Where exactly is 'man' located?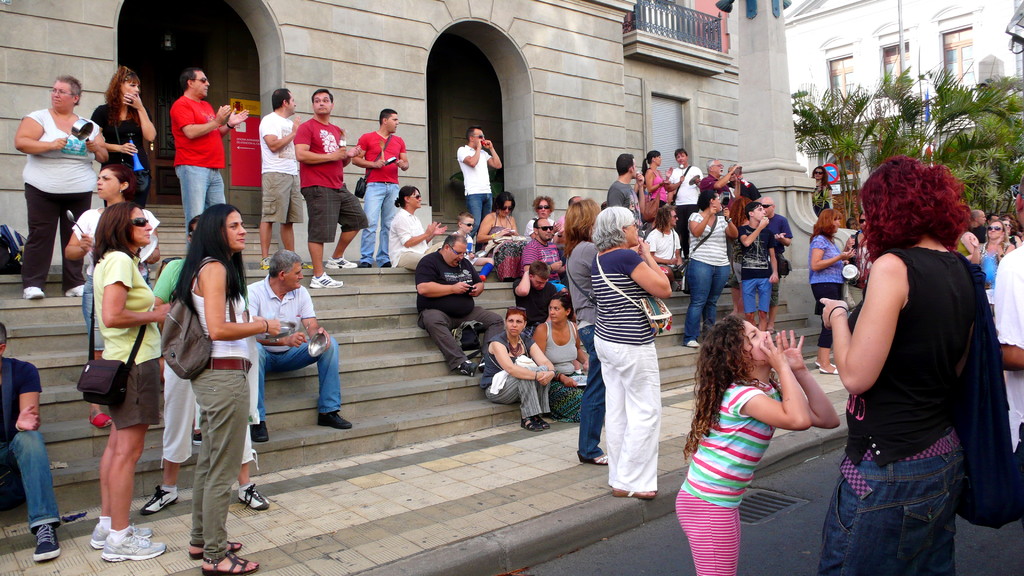
Its bounding box is left=413, top=234, right=505, bottom=372.
